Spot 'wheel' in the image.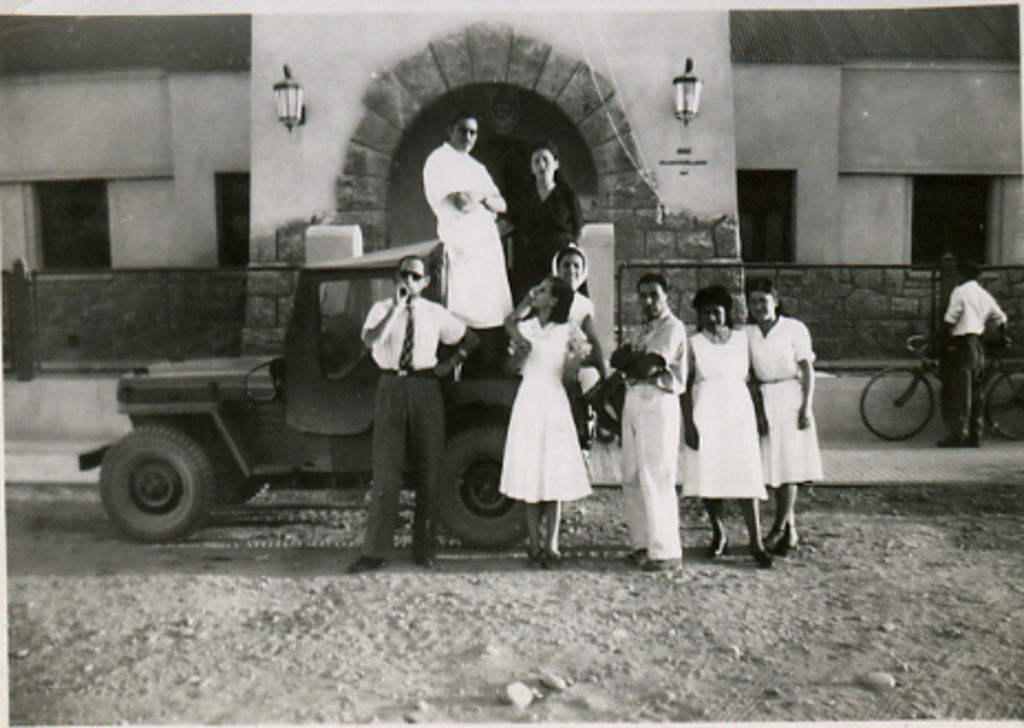
'wheel' found at <bbox>428, 421, 545, 554</bbox>.
